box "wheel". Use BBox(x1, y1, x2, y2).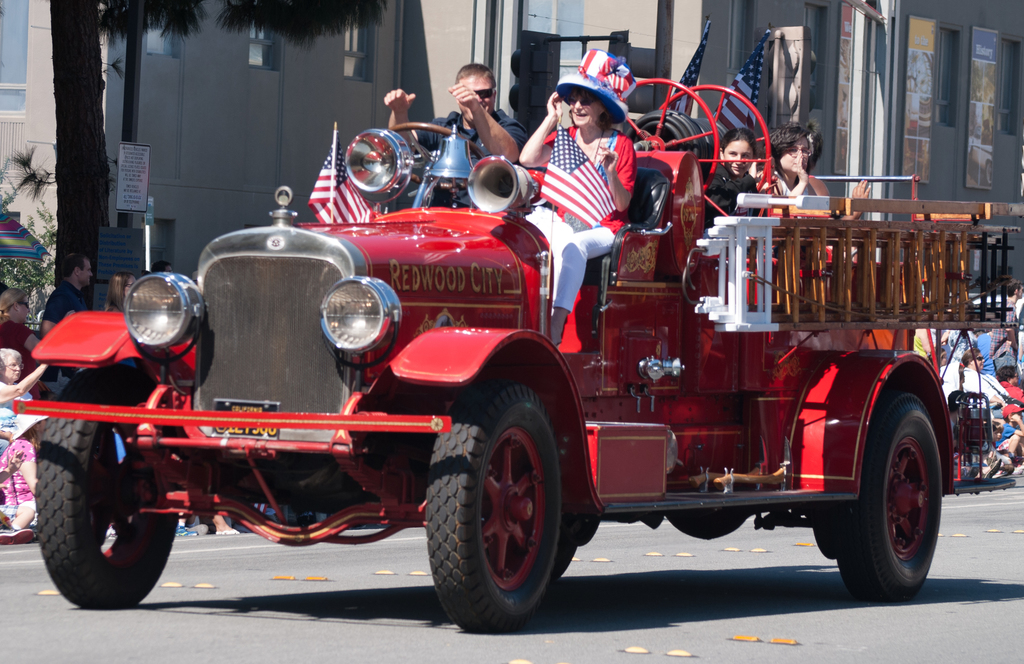
BBox(611, 74, 726, 201).
